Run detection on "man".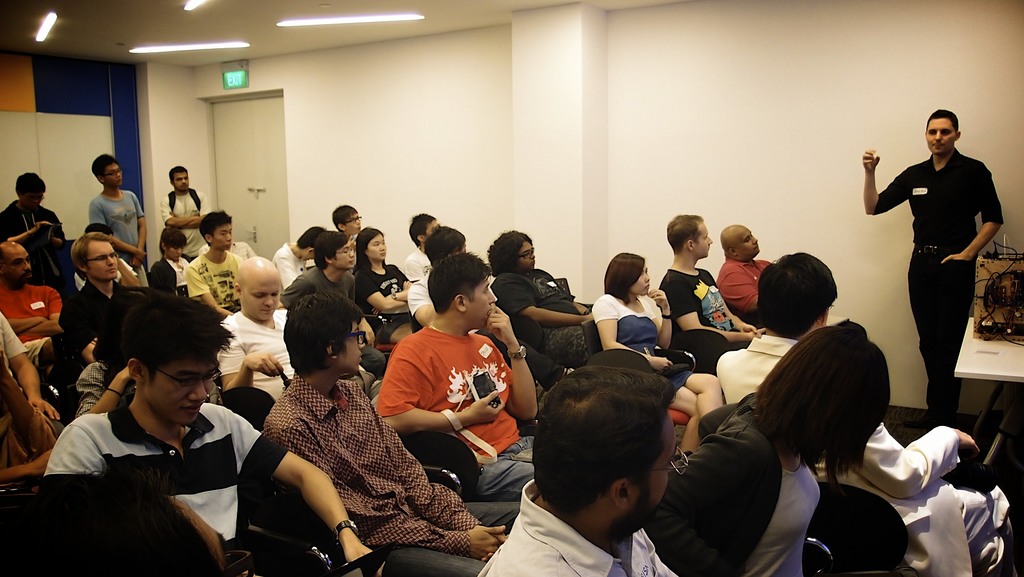
Result: <box>159,159,216,264</box>.
